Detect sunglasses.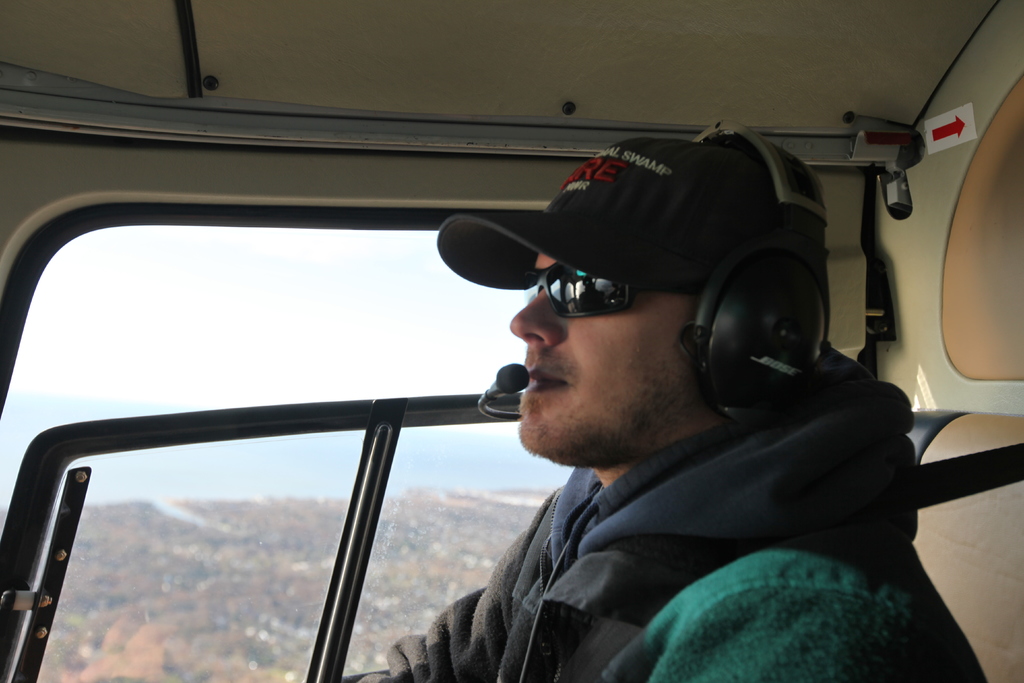
Detected at [x1=523, y1=264, x2=632, y2=315].
